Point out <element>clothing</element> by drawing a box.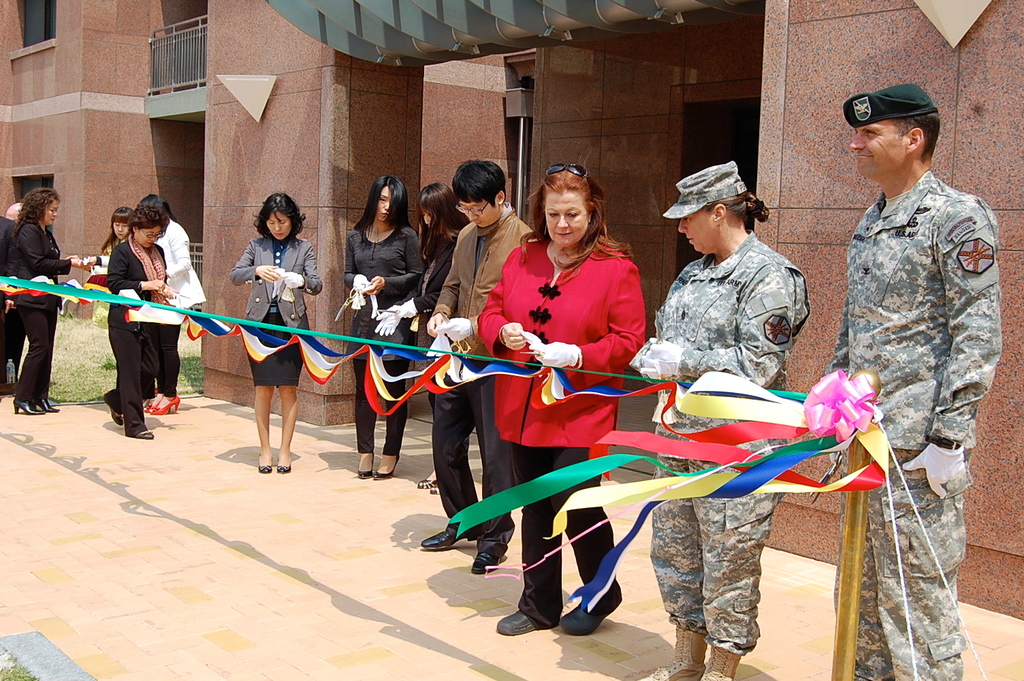
select_region(9, 220, 67, 402).
